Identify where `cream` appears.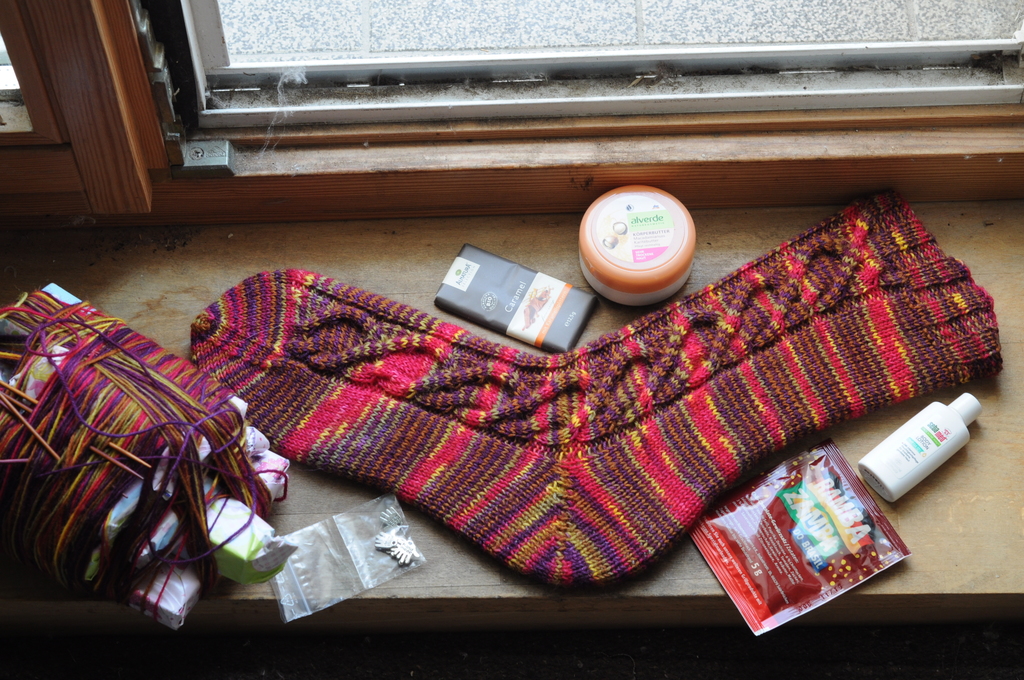
Appears at 578,181,696,309.
